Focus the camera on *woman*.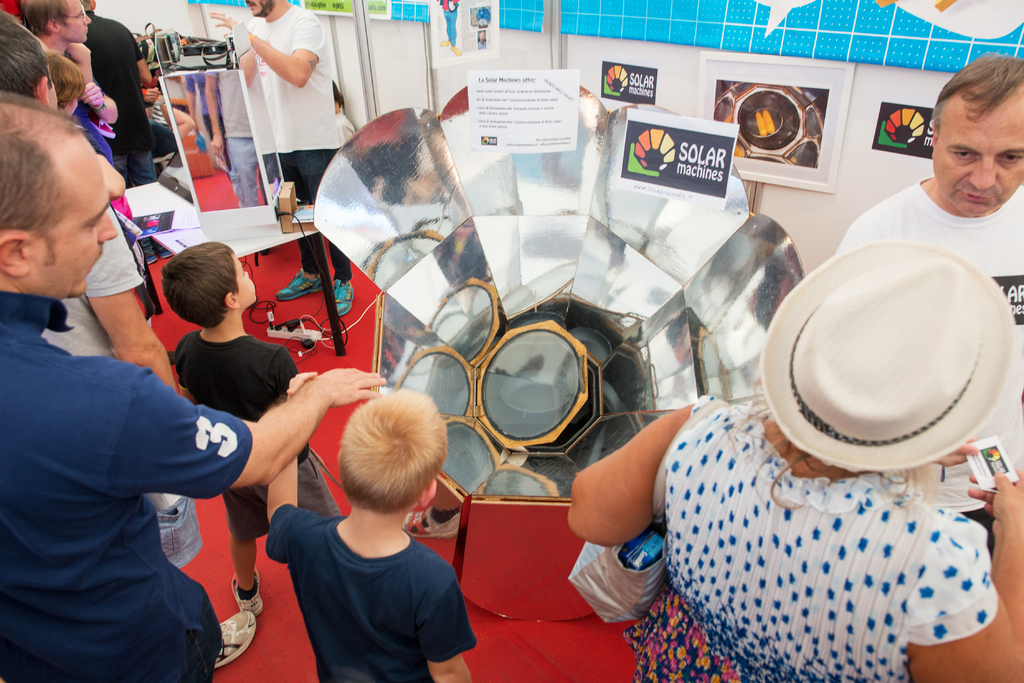
Focus region: (566, 241, 1023, 682).
